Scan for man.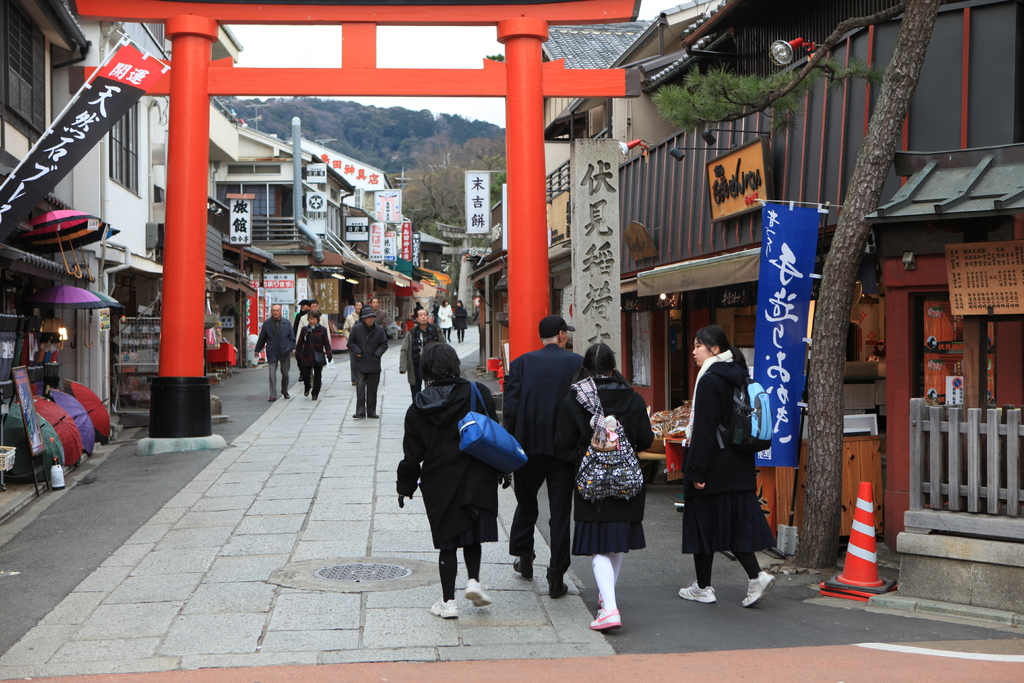
Scan result: box(366, 298, 391, 336).
